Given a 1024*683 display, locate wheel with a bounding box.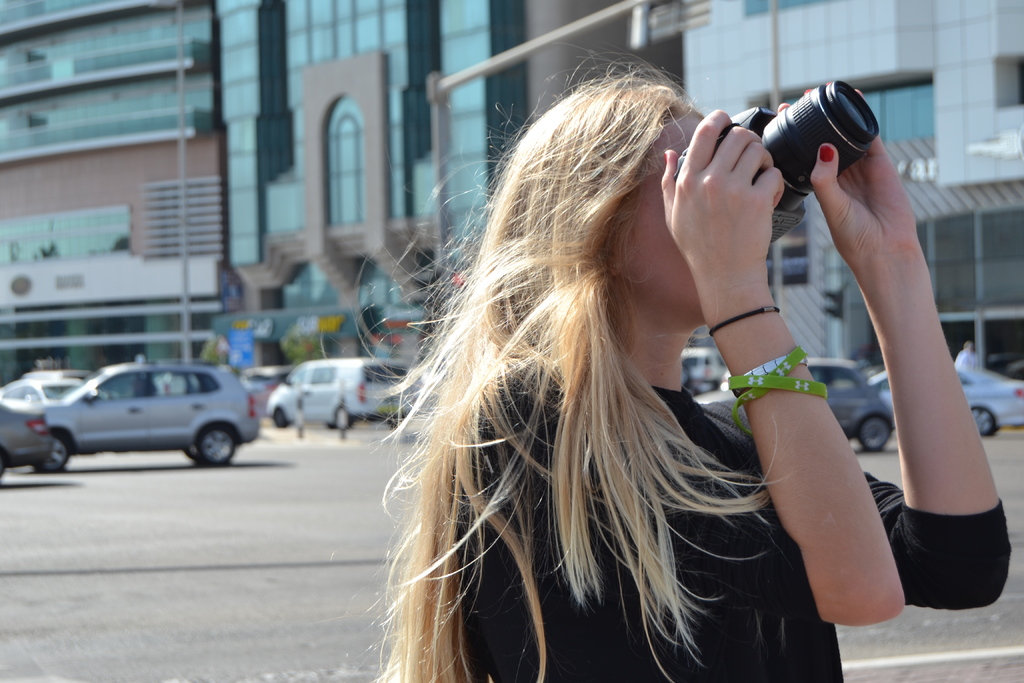
Located: <box>181,442,196,458</box>.
